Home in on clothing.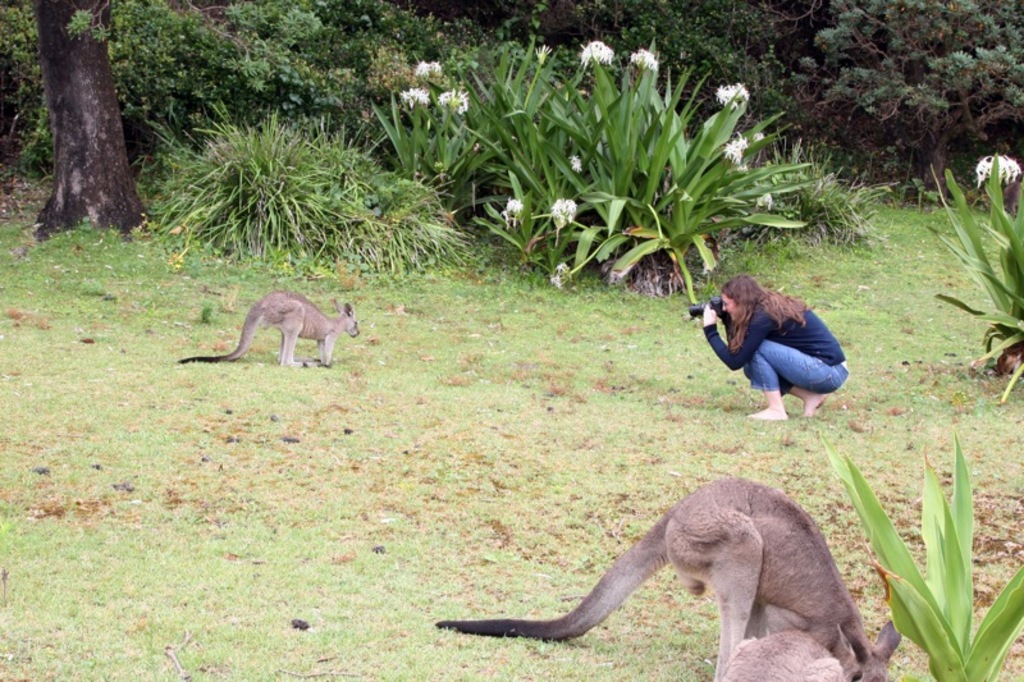
Homed in at 705/276/863/427.
